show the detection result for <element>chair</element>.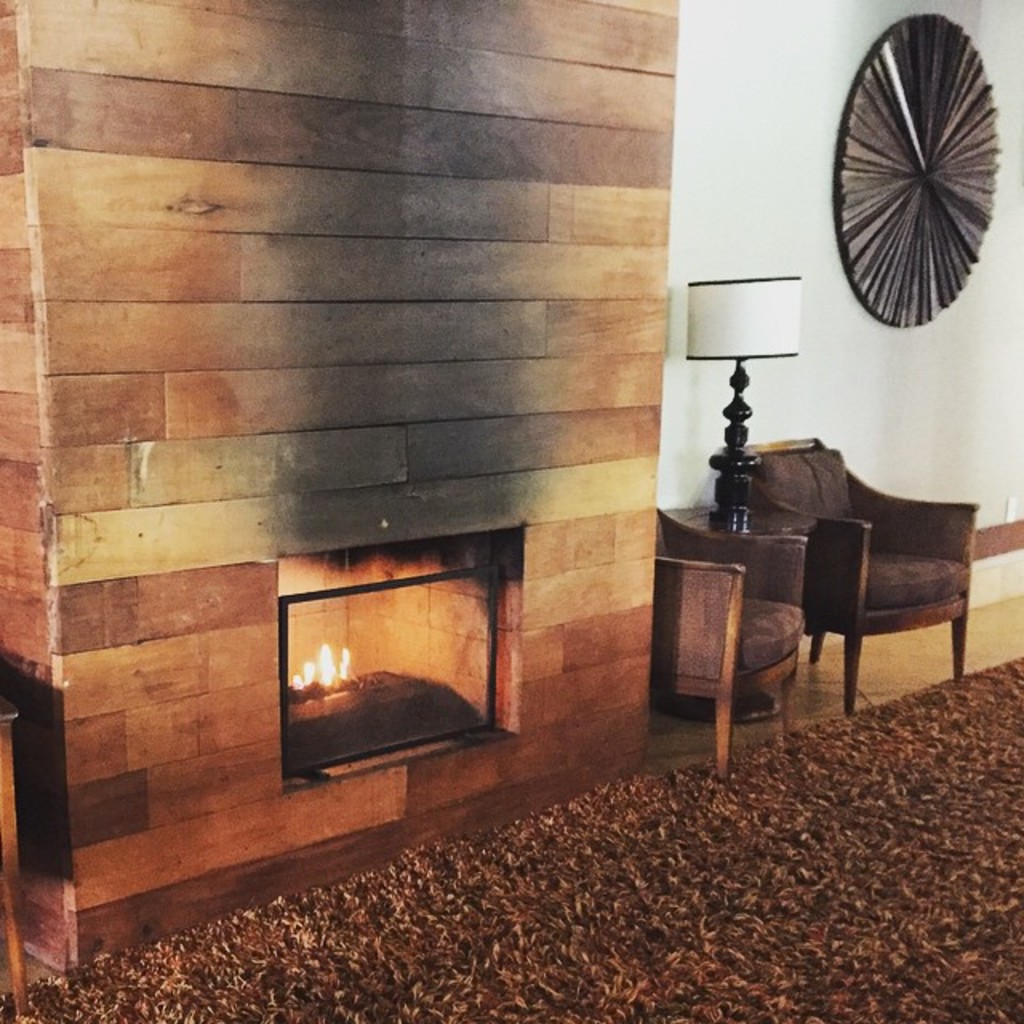
x1=725, y1=432, x2=984, y2=738.
